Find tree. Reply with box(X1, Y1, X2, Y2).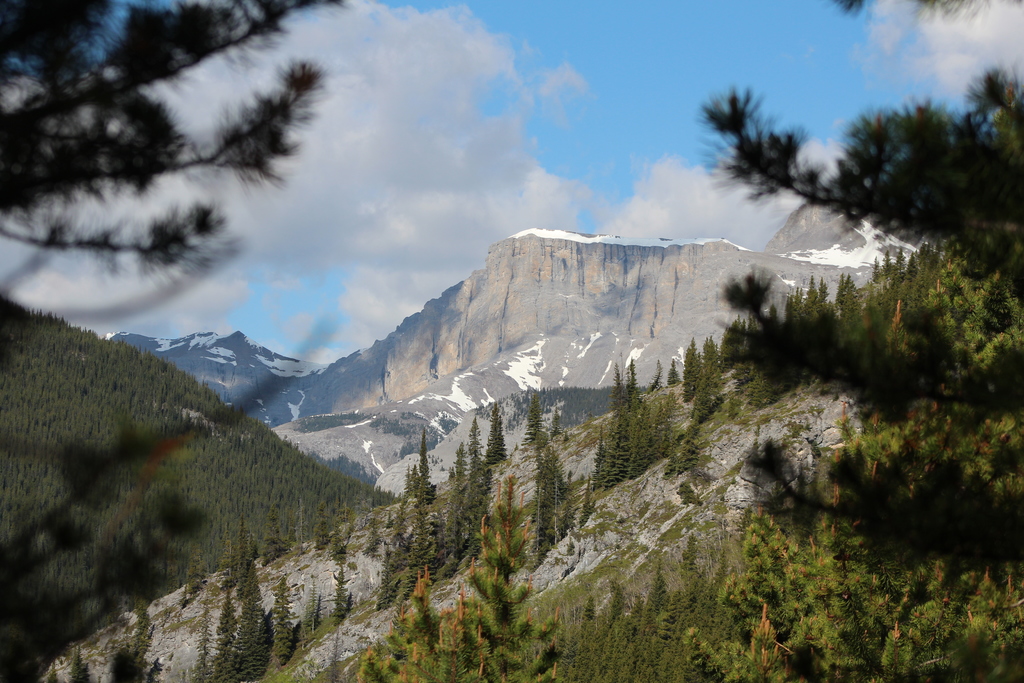
box(625, 358, 637, 398).
